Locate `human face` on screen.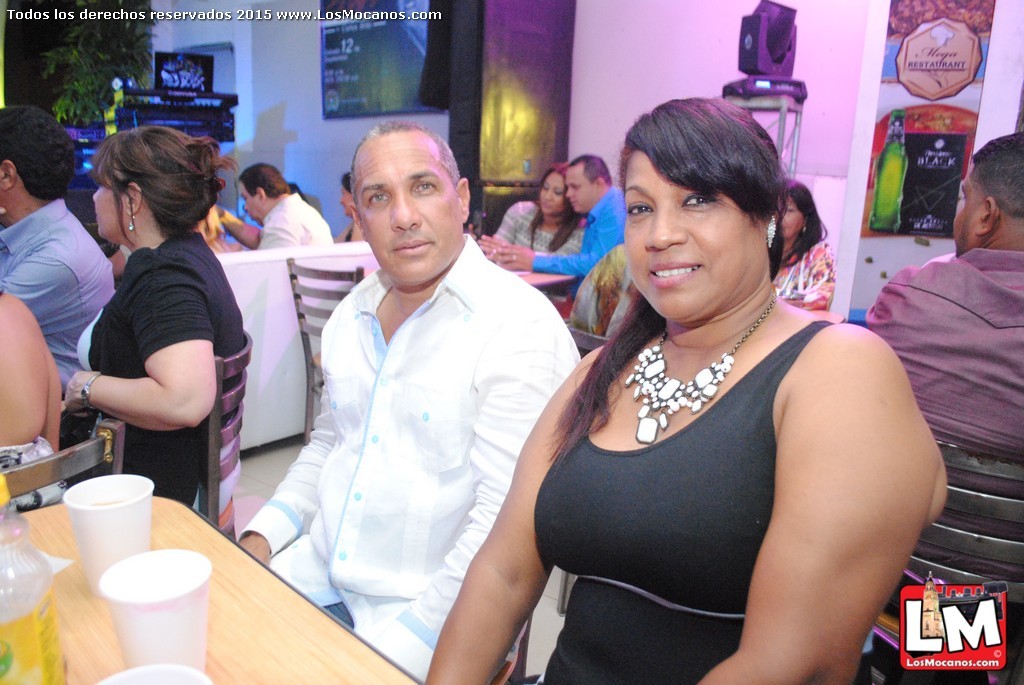
On screen at <region>567, 171, 598, 215</region>.
